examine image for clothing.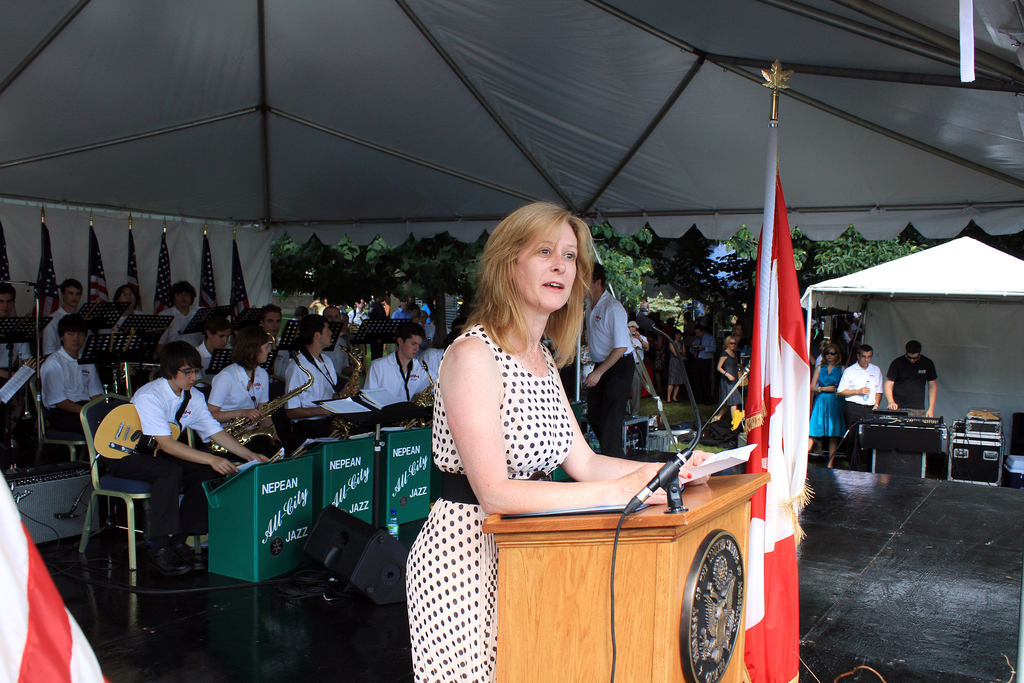
Examination result: select_region(0, 345, 36, 427).
